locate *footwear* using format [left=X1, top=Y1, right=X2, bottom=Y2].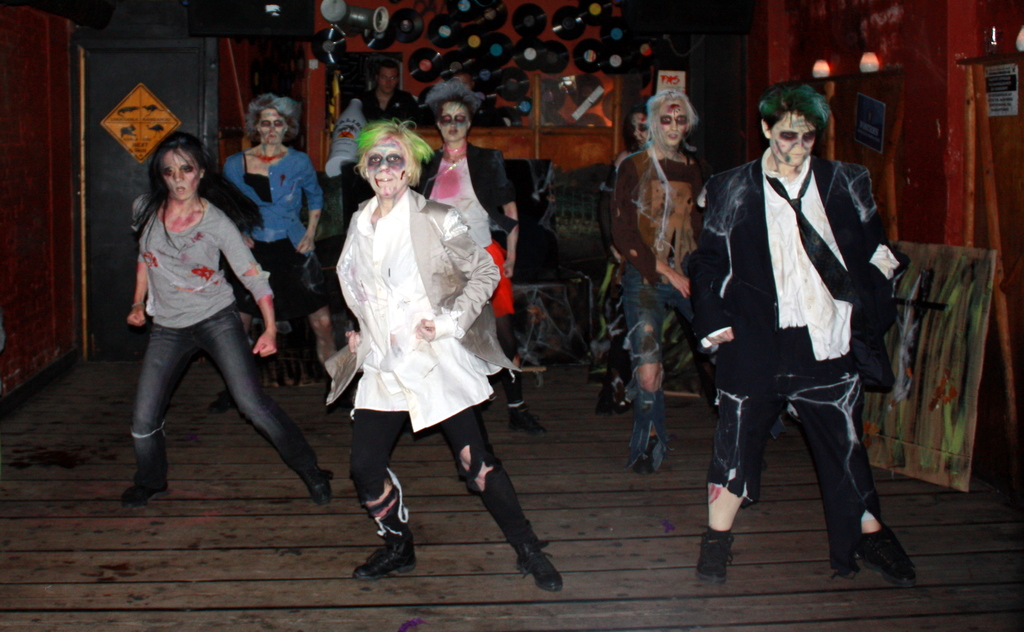
[left=843, top=519, right=914, bottom=588].
